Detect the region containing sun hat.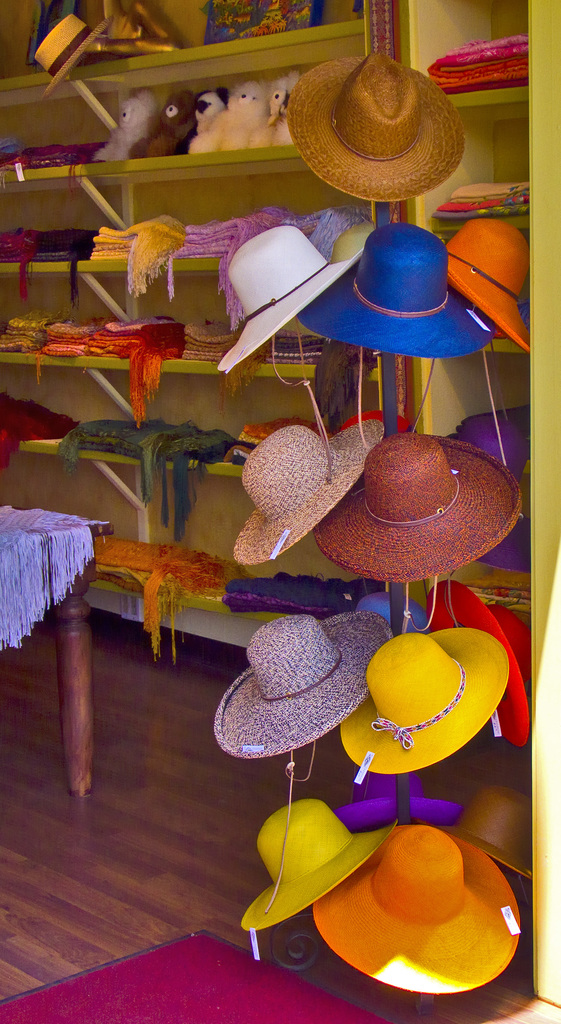
(234, 422, 381, 560).
